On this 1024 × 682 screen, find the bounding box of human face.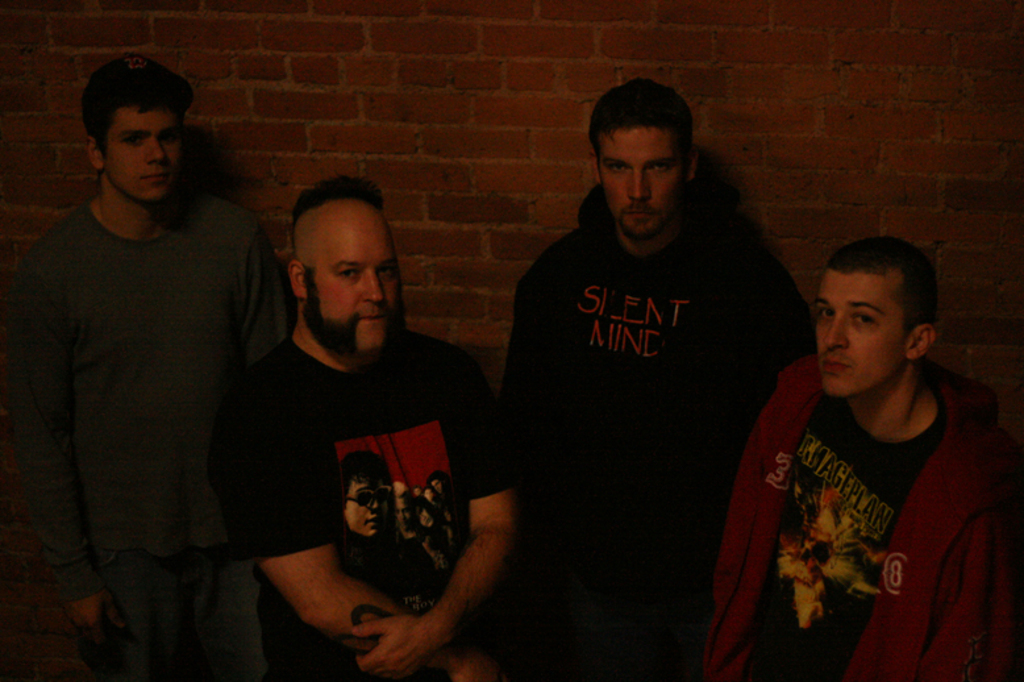
Bounding box: (left=107, top=109, right=178, bottom=201).
